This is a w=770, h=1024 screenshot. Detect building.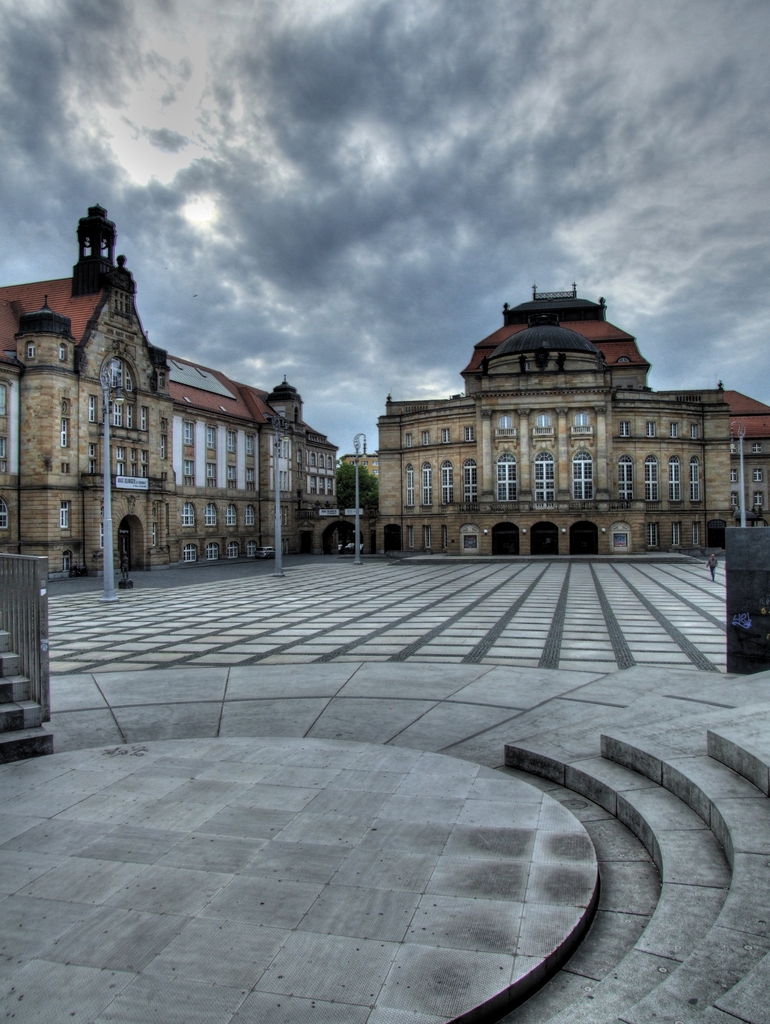
l=378, t=288, r=769, b=559.
